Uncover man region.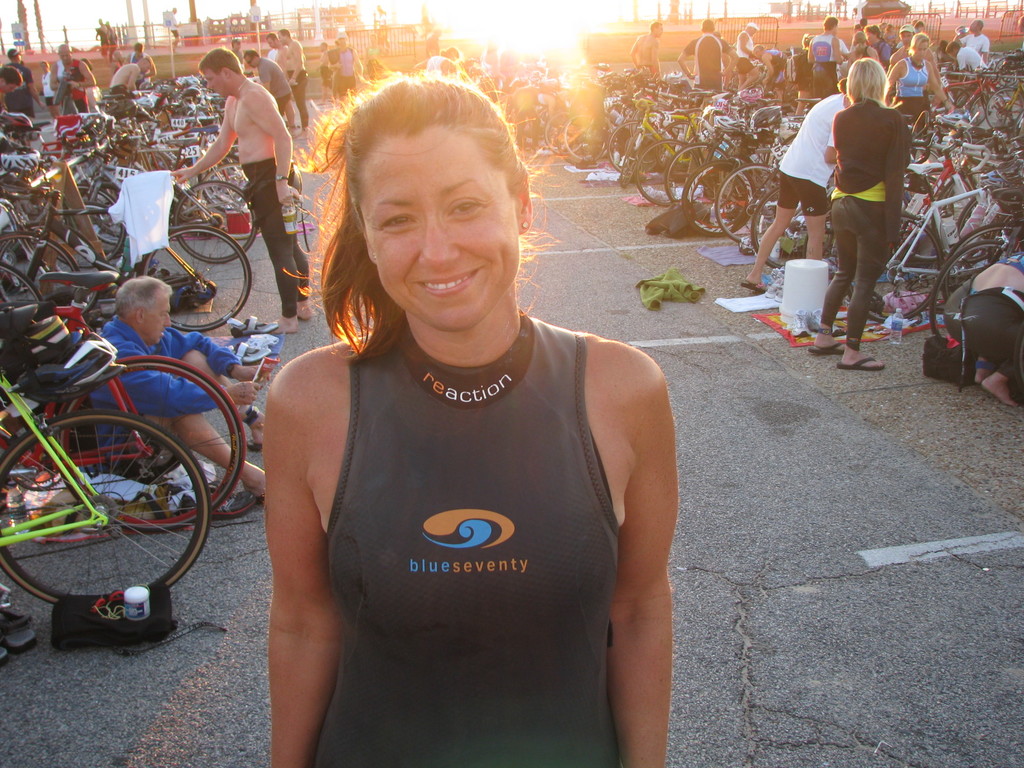
Uncovered: [888, 26, 947, 92].
